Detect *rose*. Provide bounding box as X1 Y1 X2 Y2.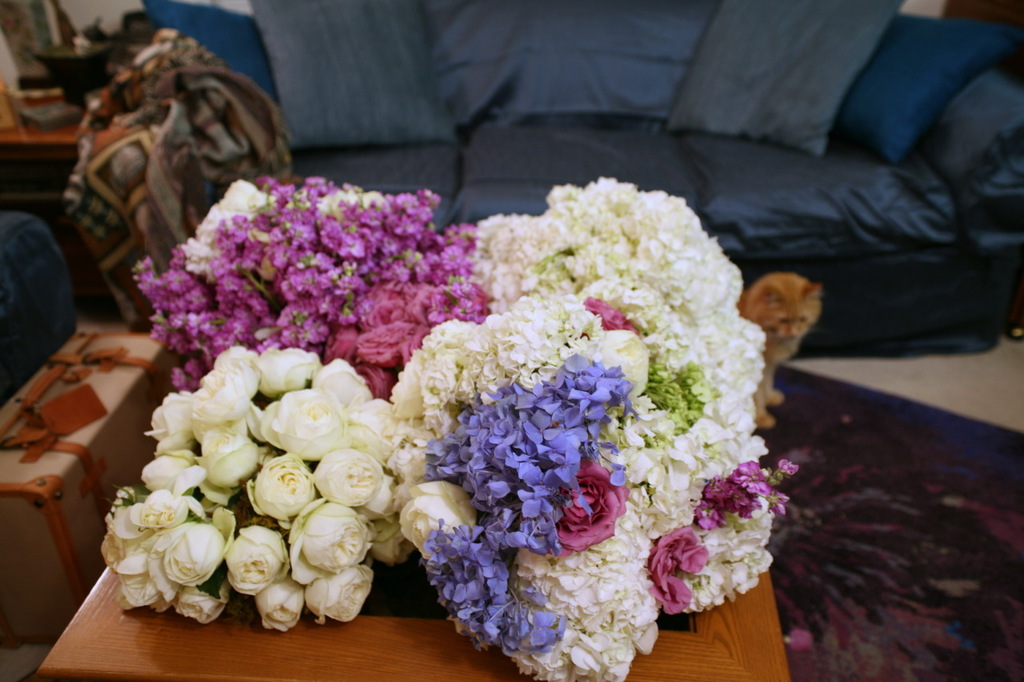
596 328 649 397.
